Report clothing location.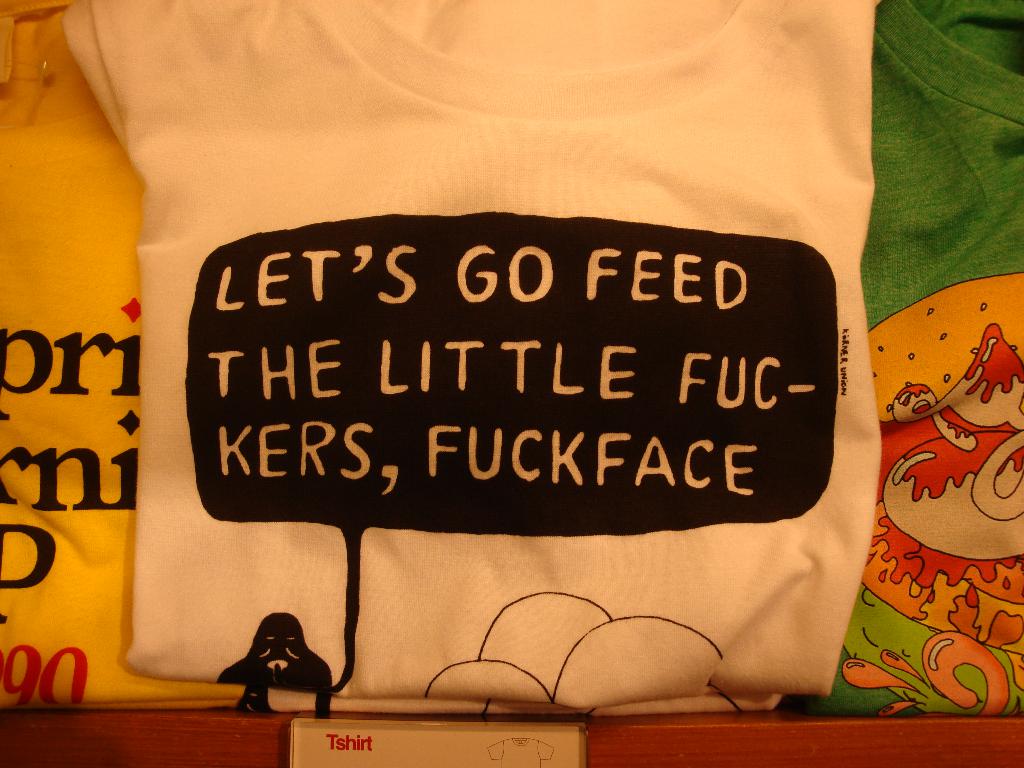
Report: 0/0/784/710.
